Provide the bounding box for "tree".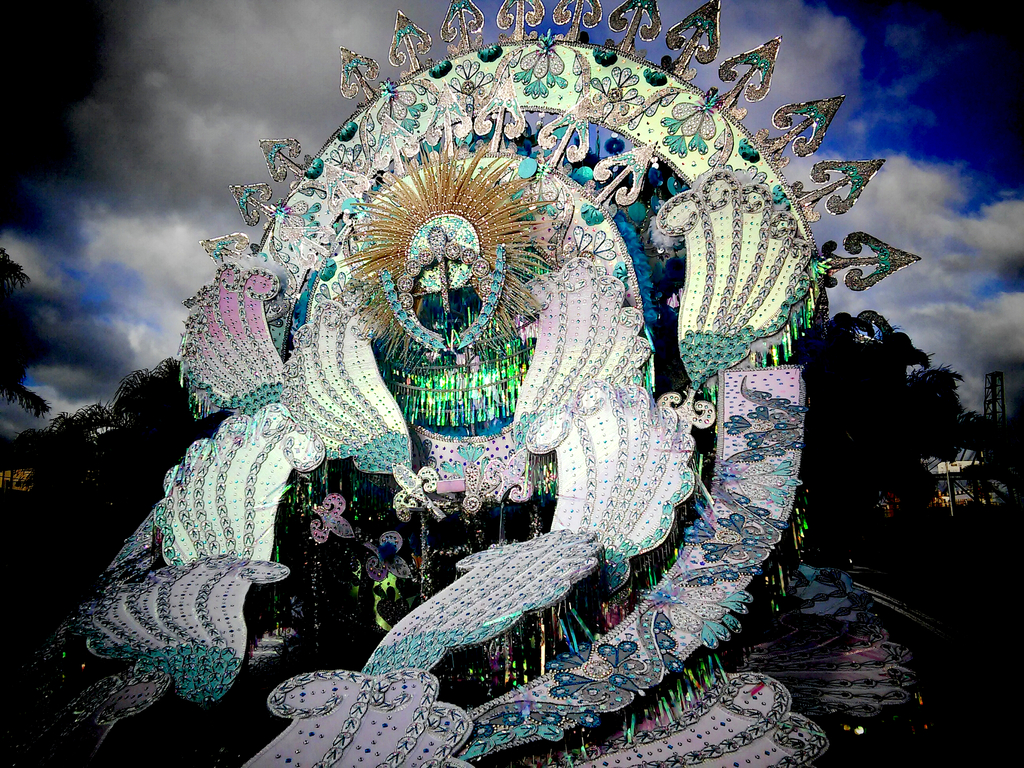
select_region(812, 300, 959, 477).
